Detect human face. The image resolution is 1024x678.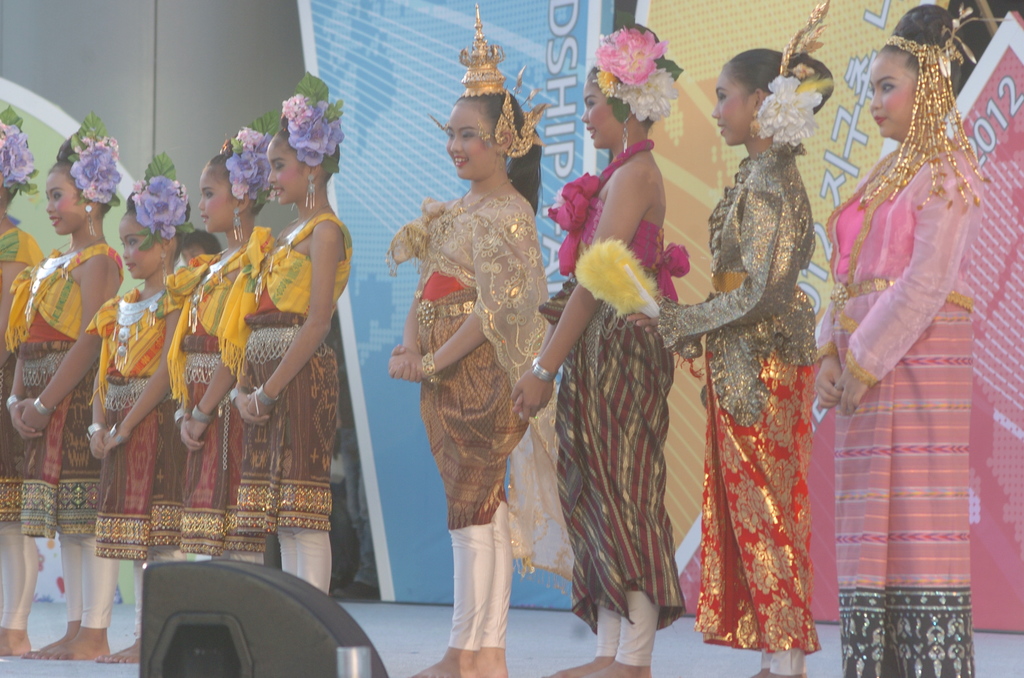
581:77:621:149.
